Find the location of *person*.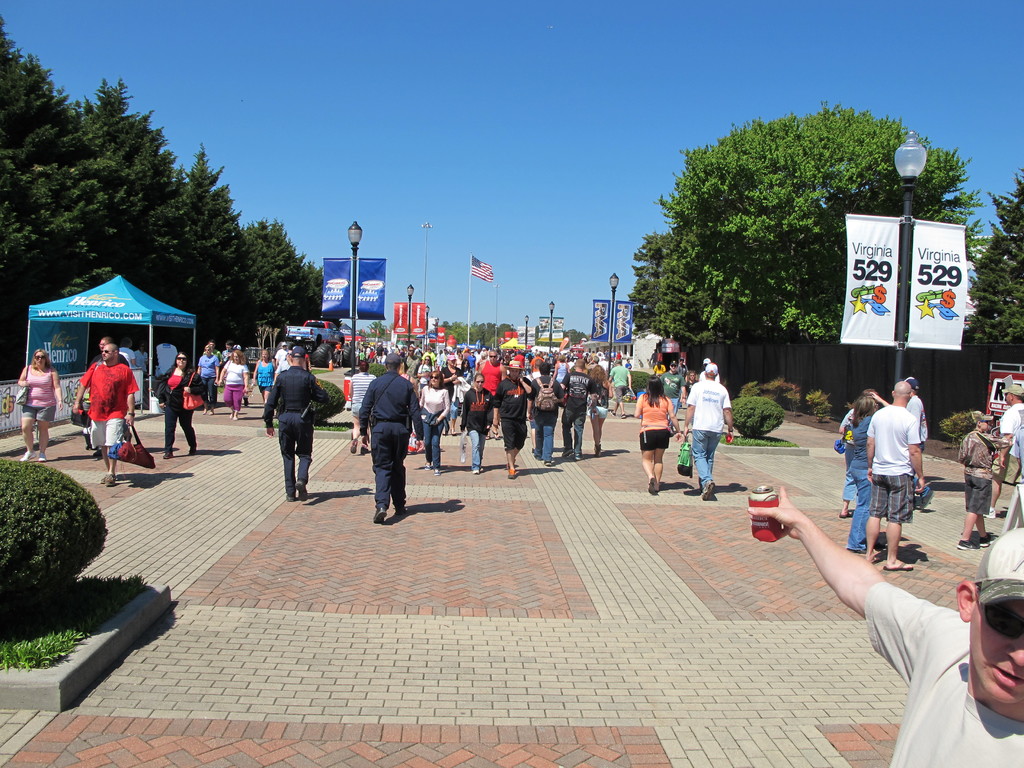
Location: l=742, t=481, r=1023, b=767.
